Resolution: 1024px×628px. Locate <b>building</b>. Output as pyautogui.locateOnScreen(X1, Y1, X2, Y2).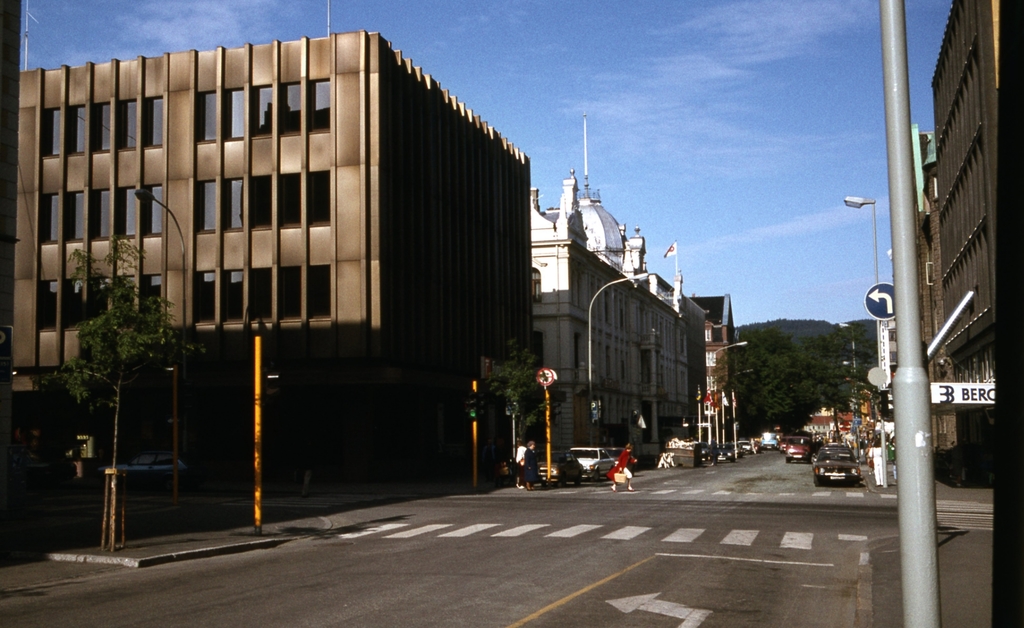
pyautogui.locateOnScreen(931, 0, 999, 483).
